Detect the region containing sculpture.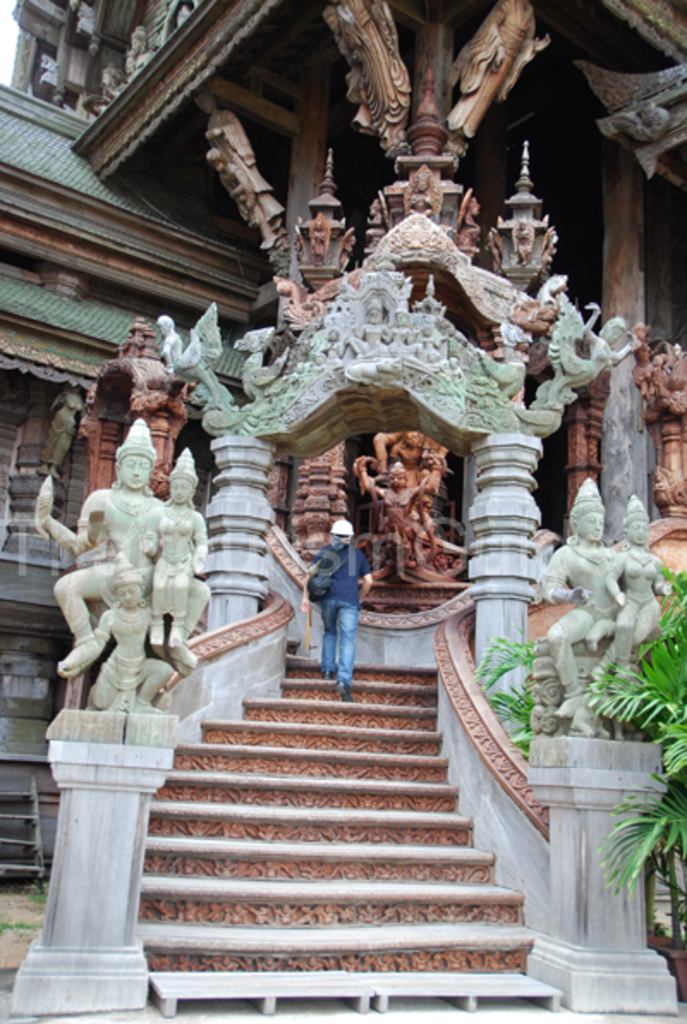
{"left": 644, "top": 342, "right": 685, "bottom": 510}.
